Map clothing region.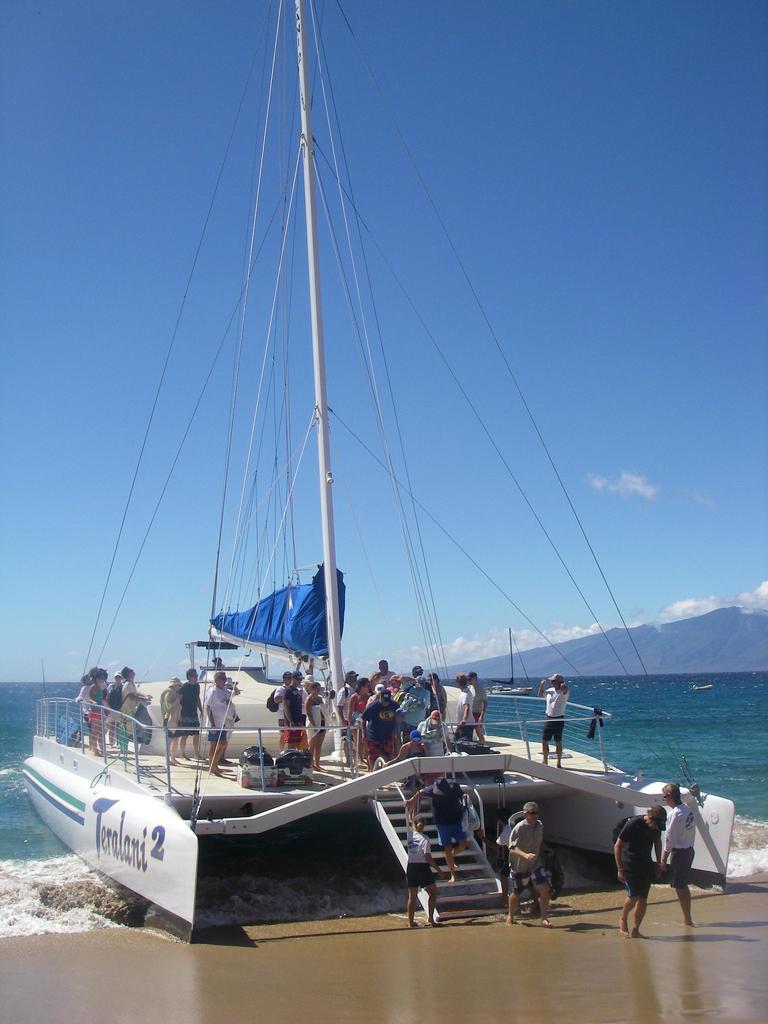
Mapped to detection(410, 818, 440, 884).
